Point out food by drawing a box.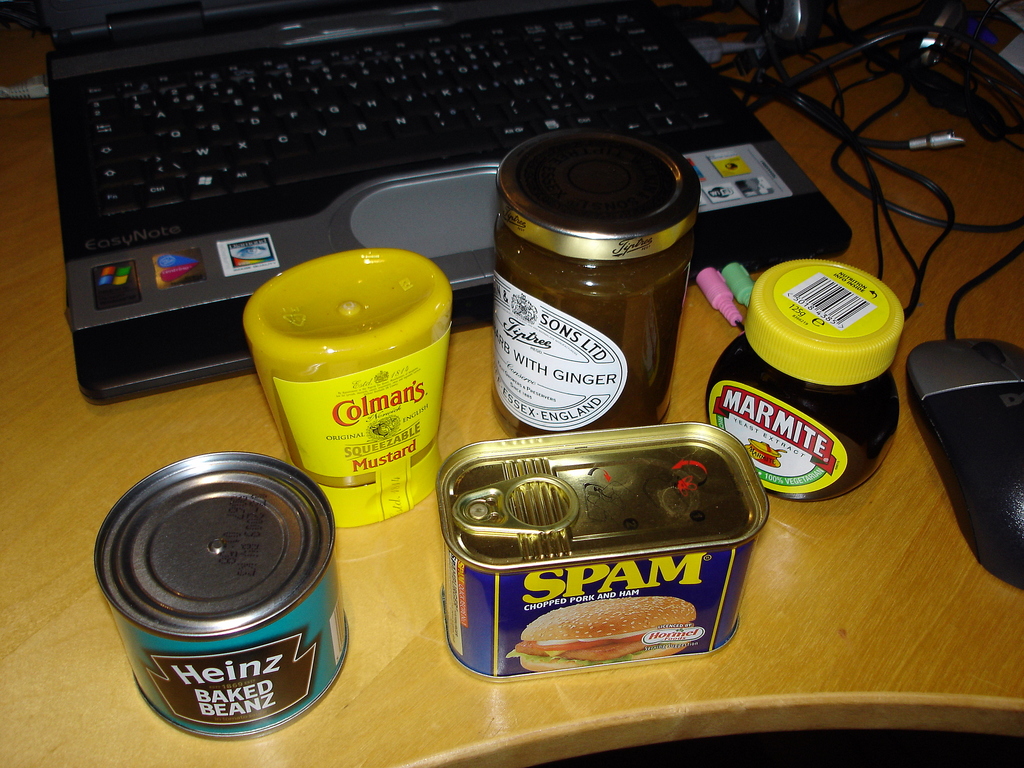
<bbox>92, 452, 349, 741</bbox>.
